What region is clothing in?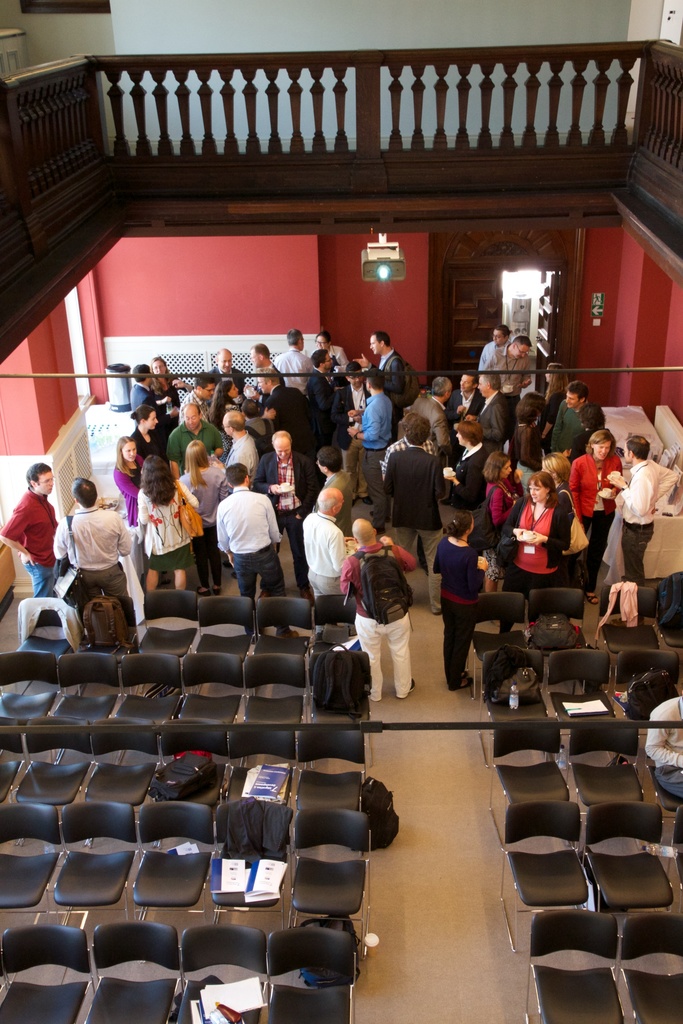
255, 360, 286, 395.
